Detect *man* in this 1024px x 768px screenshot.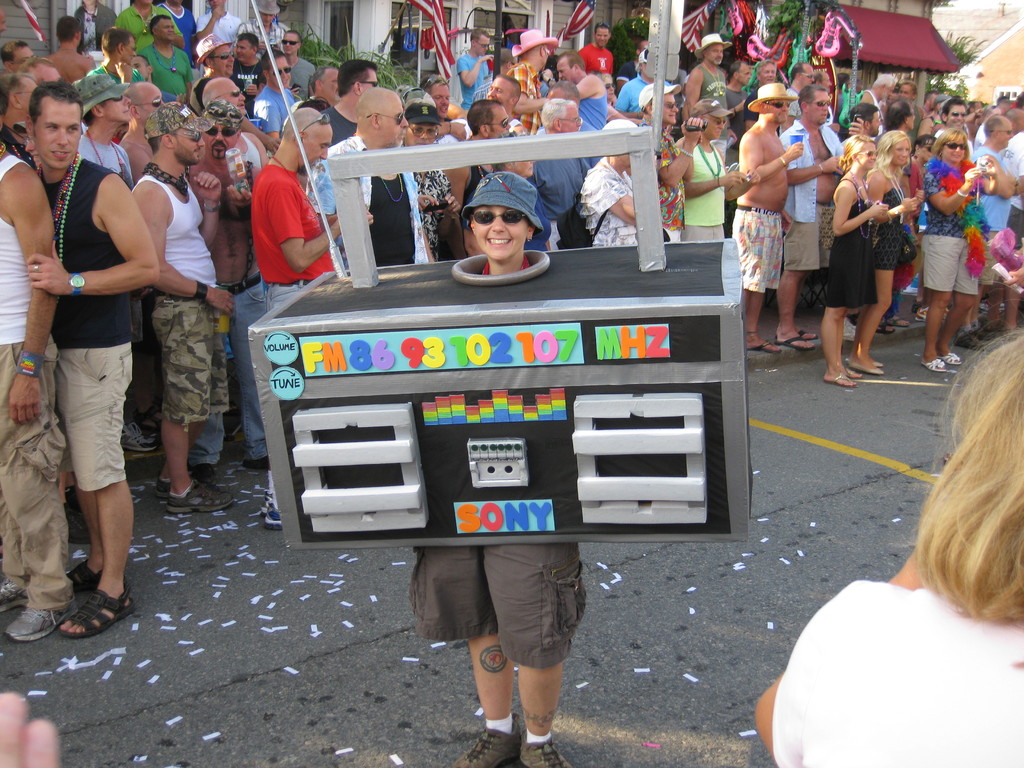
Detection: left=29, top=0, right=88, bottom=90.
